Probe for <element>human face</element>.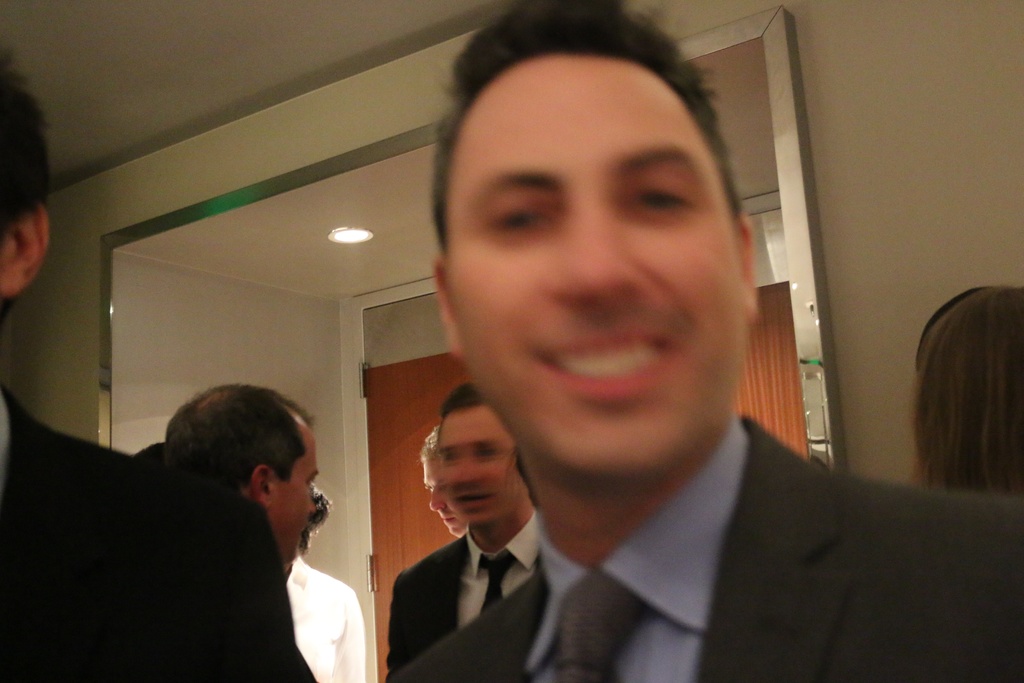
Probe result: bbox(438, 404, 520, 524).
